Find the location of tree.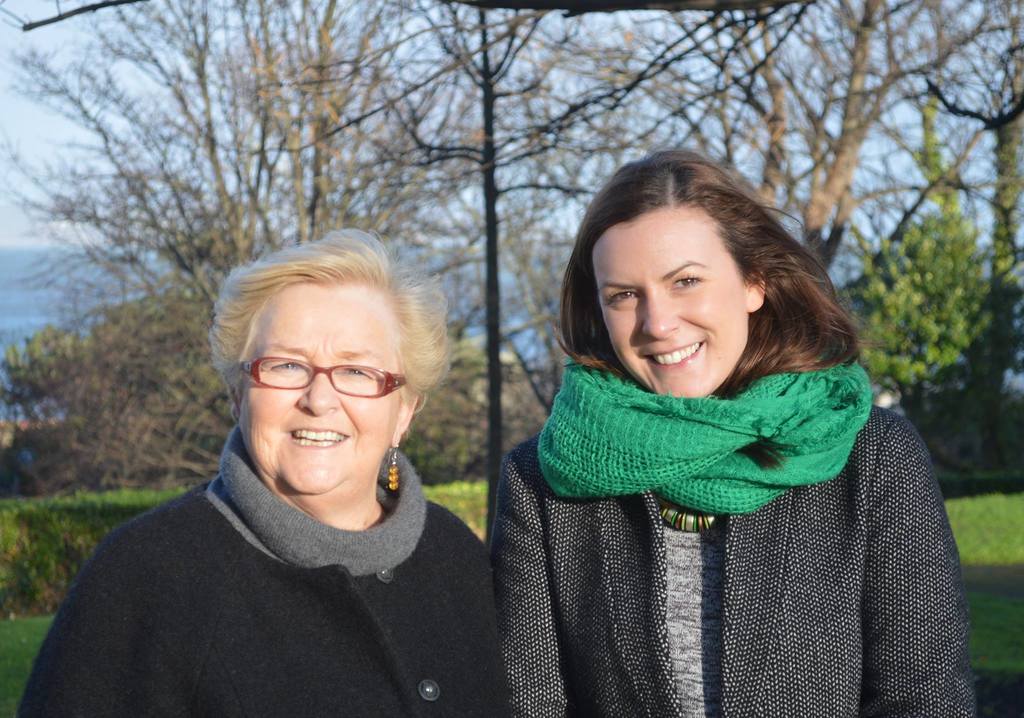
Location: [left=321, top=0, right=520, bottom=352].
